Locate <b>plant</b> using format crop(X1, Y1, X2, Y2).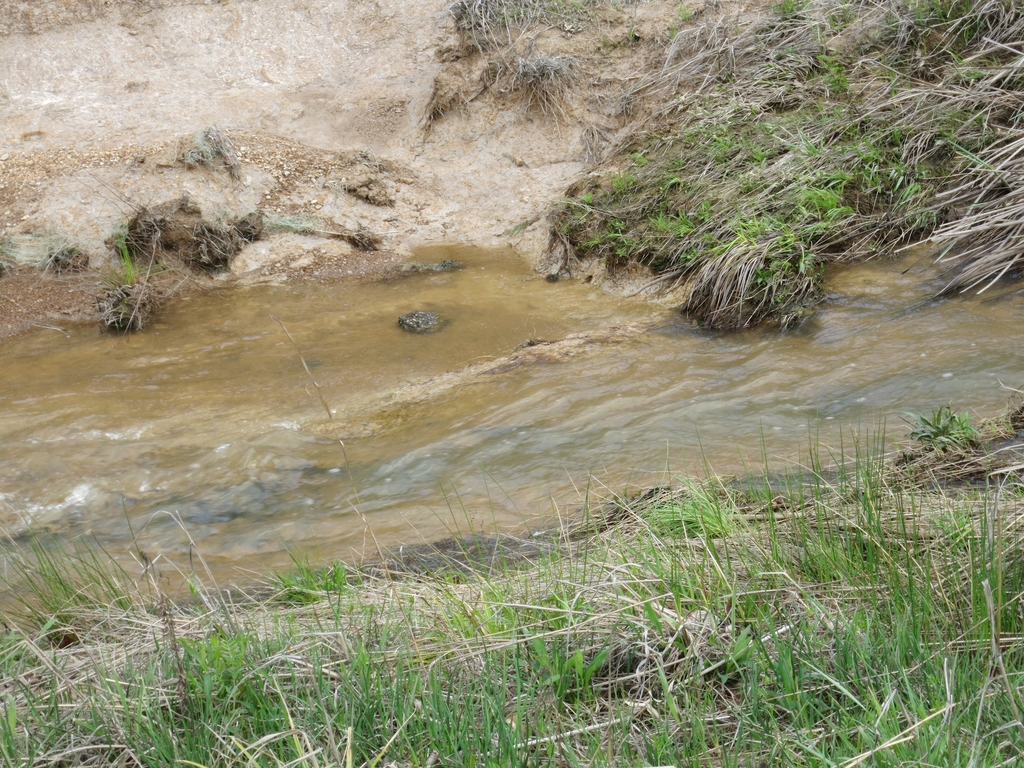
crop(999, 400, 1012, 430).
